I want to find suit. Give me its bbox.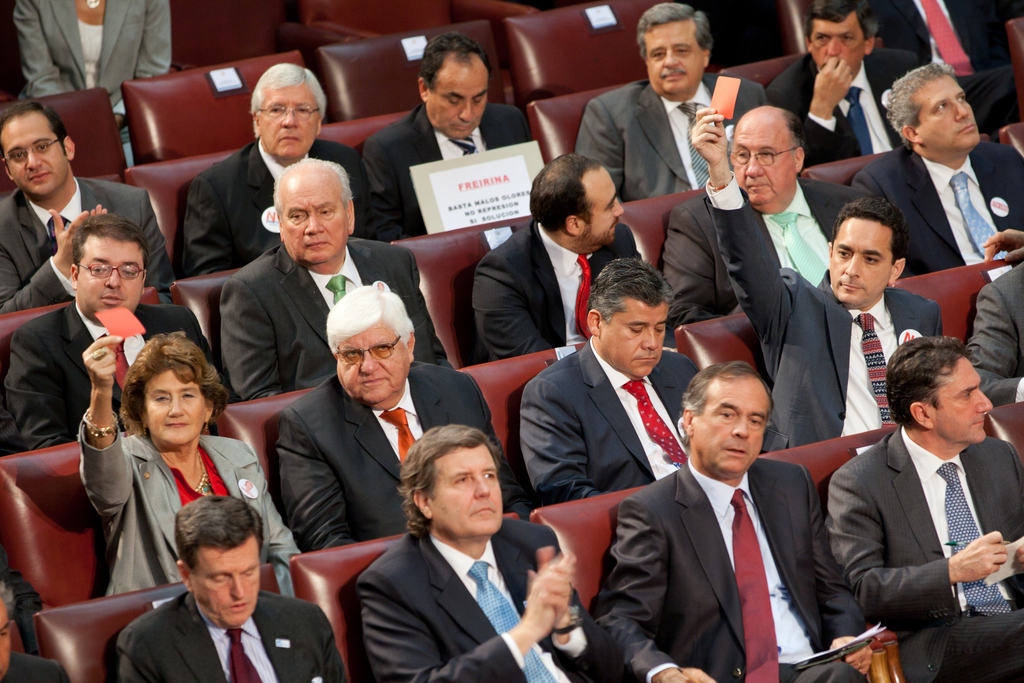
left=810, top=377, right=1023, bottom=663.
